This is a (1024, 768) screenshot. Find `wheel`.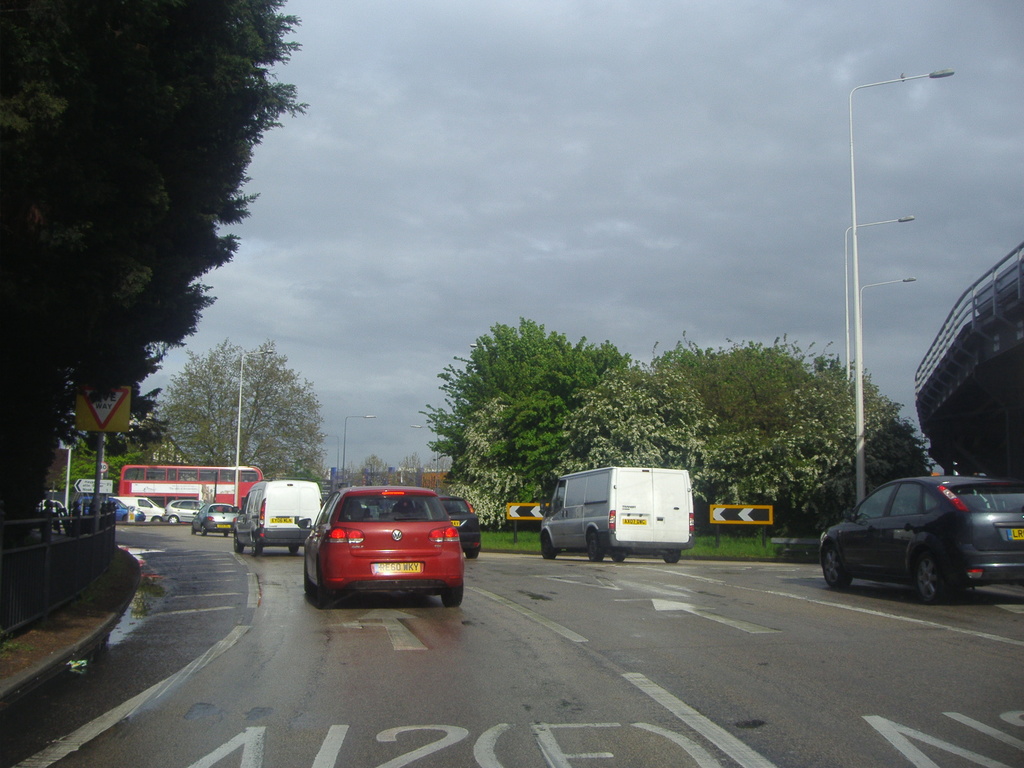
Bounding box: <region>190, 527, 196, 536</region>.
